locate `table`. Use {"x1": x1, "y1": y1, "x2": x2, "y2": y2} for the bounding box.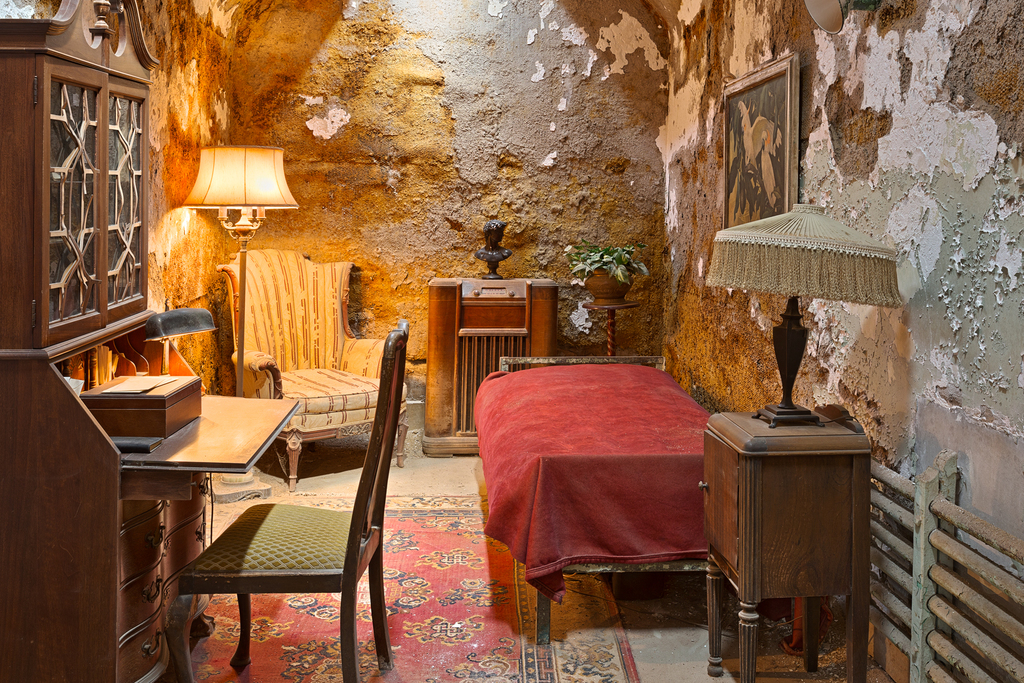
{"x1": 581, "y1": 293, "x2": 643, "y2": 356}.
